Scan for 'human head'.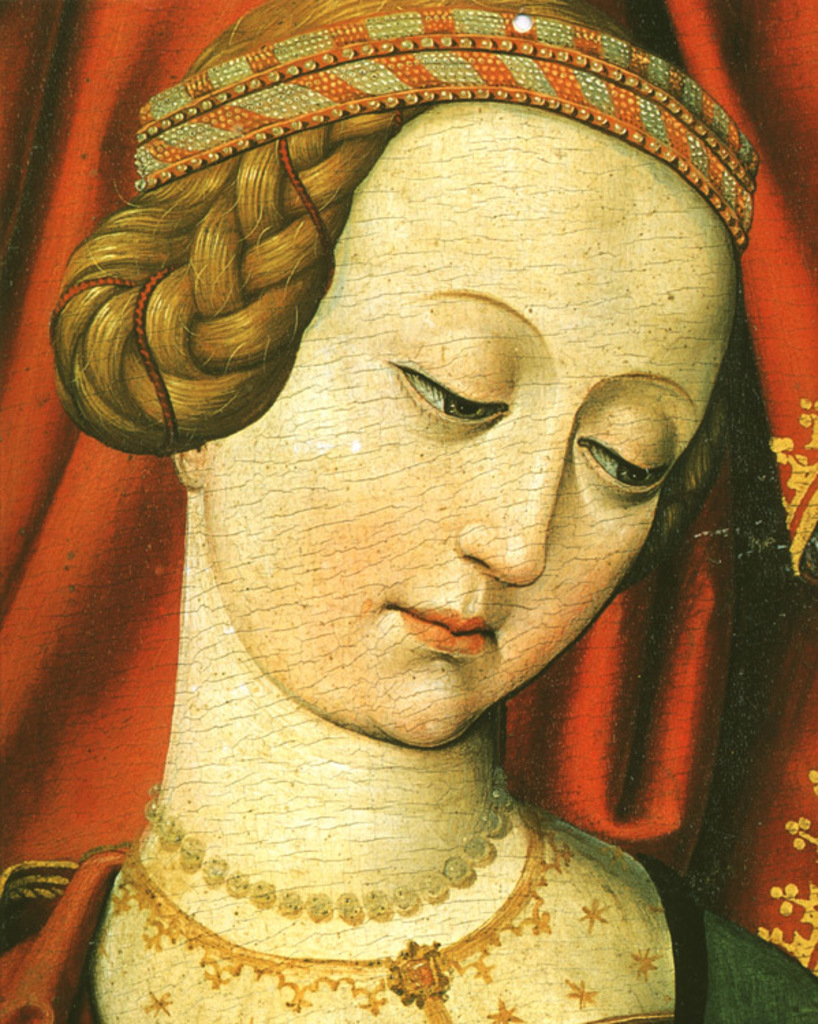
Scan result: <region>75, 29, 725, 793</region>.
